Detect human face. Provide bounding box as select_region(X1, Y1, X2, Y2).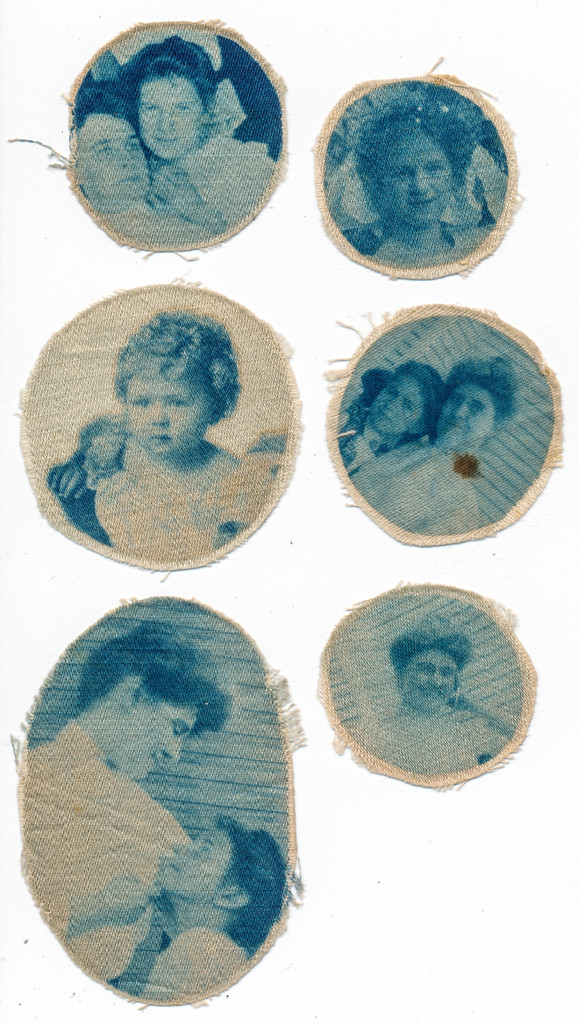
select_region(405, 650, 462, 712).
